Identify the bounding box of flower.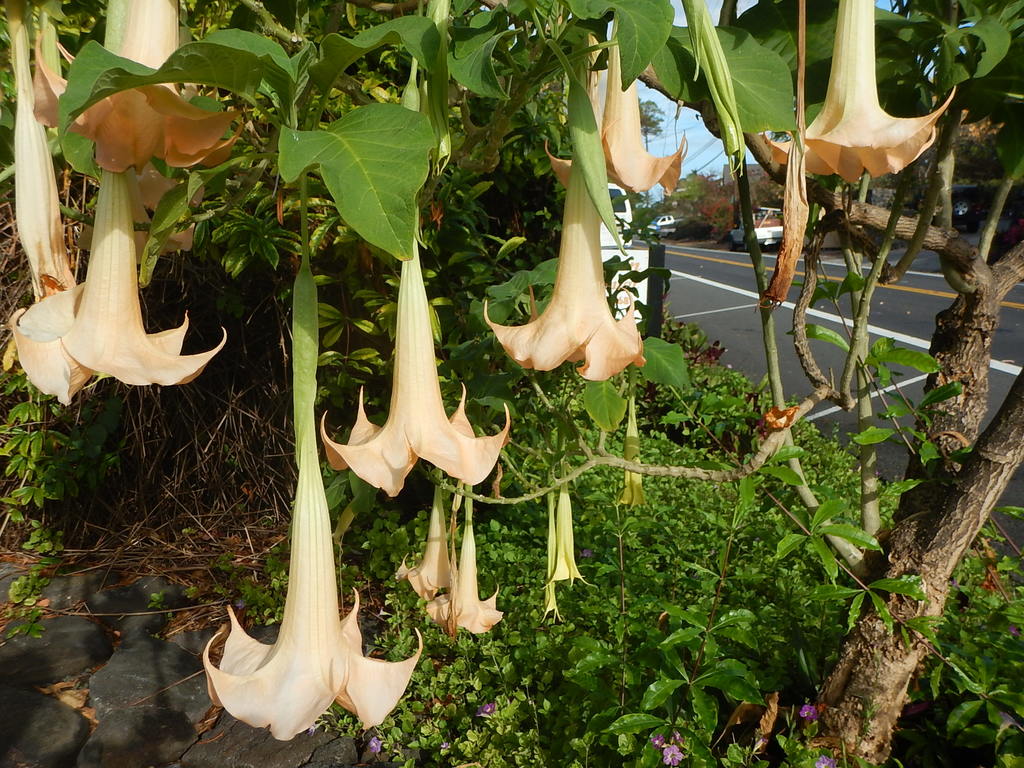
[135, 193, 197, 269].
